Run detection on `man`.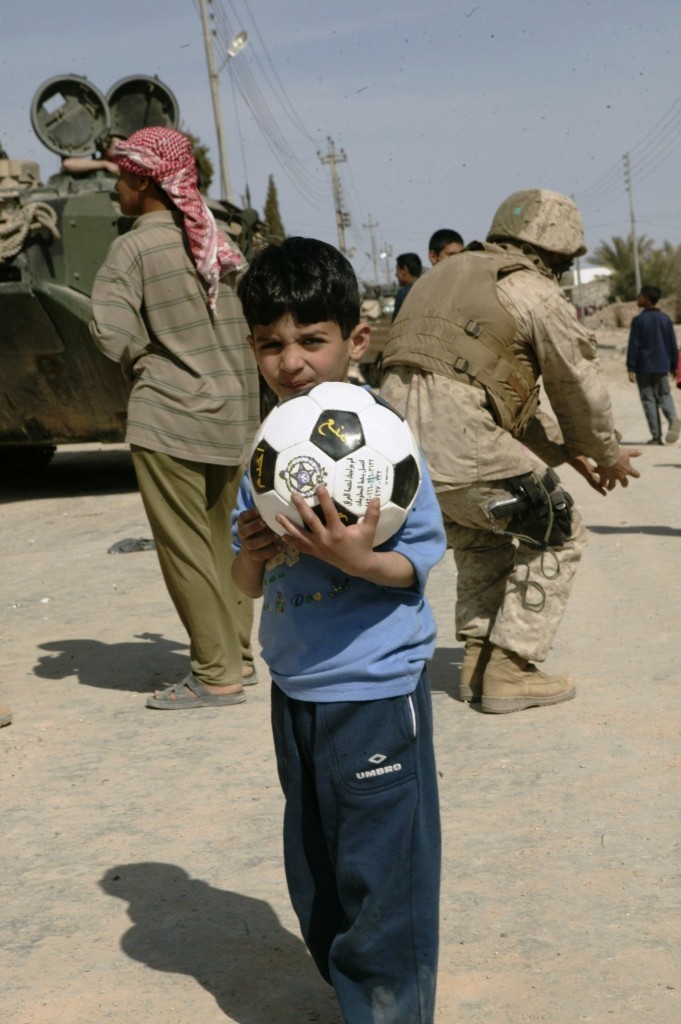
Result: (627, 284, 680, 444).
